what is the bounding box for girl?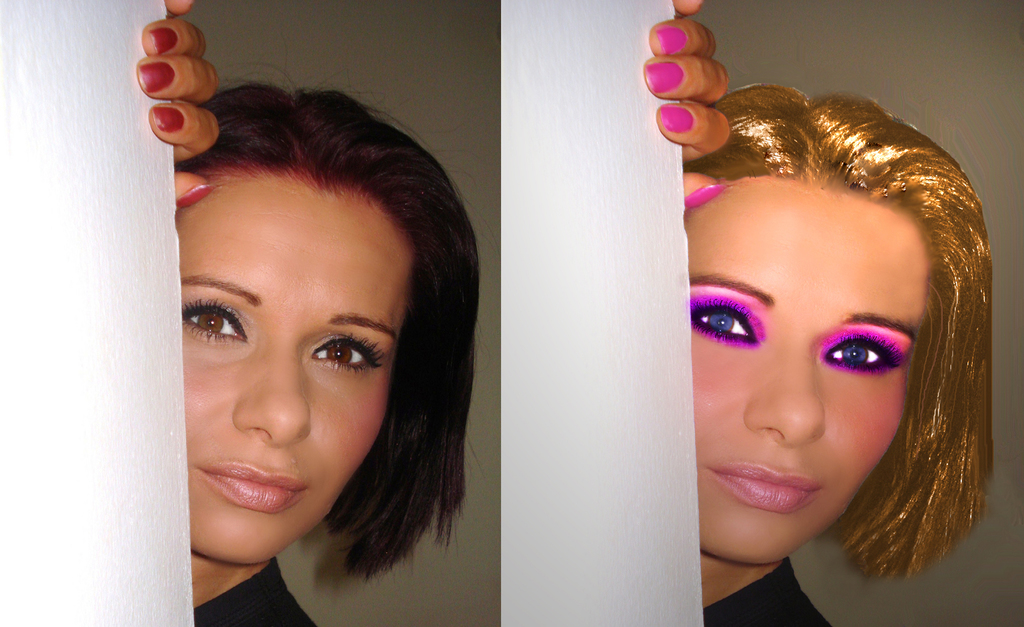
Rect(650, 0, 993, 626).
